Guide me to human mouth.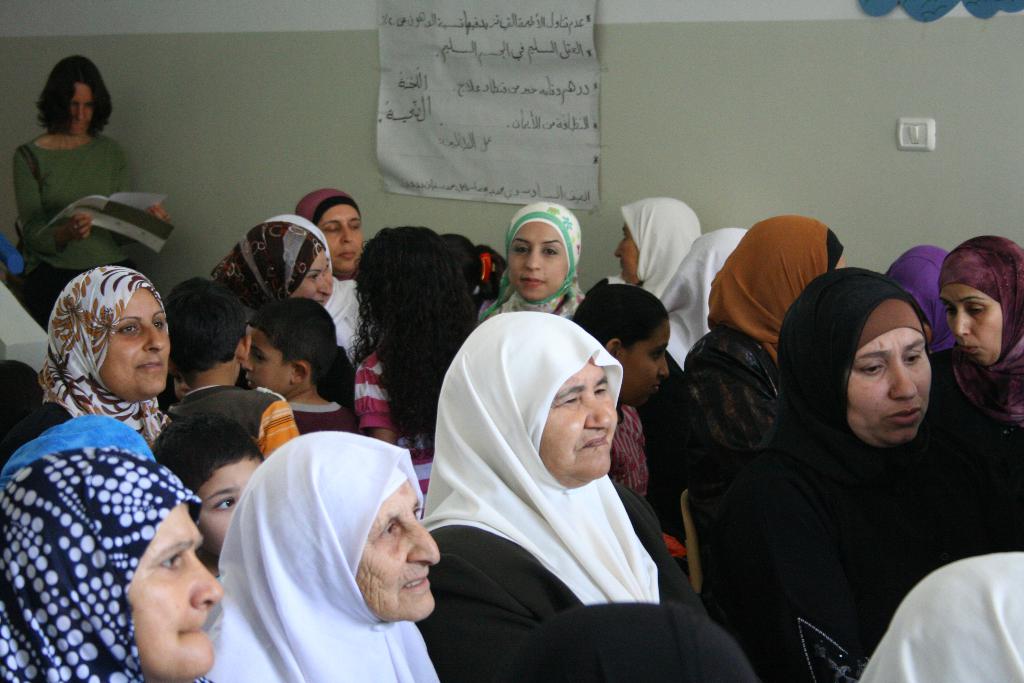
Guidance: Rect(579, 435, 612, 450).
